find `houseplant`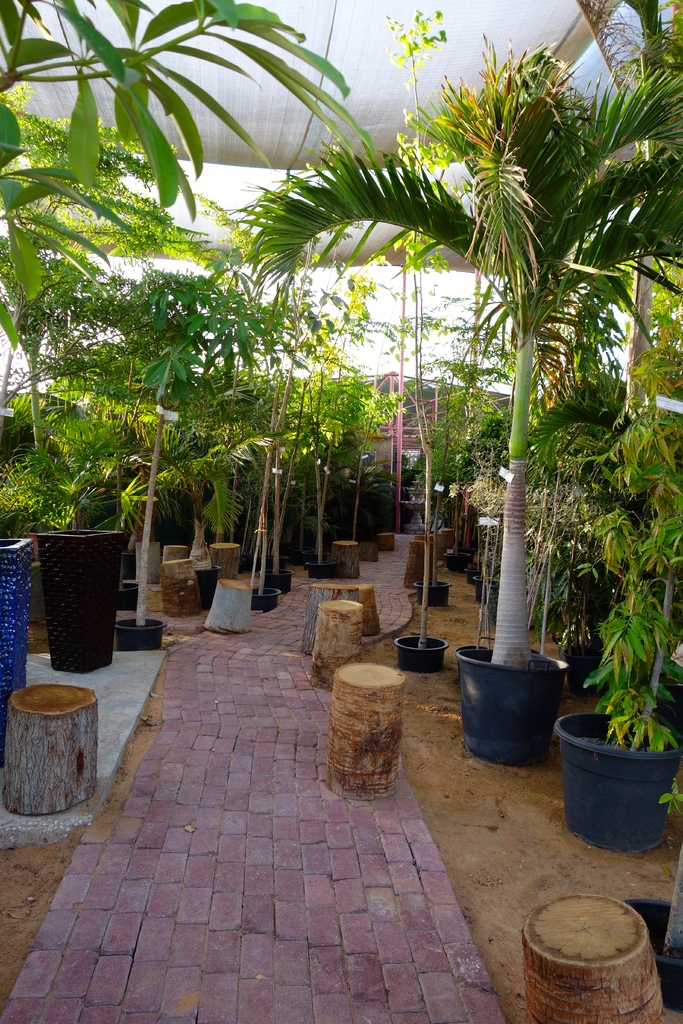
bbox=(17, 196, 126, 671)
